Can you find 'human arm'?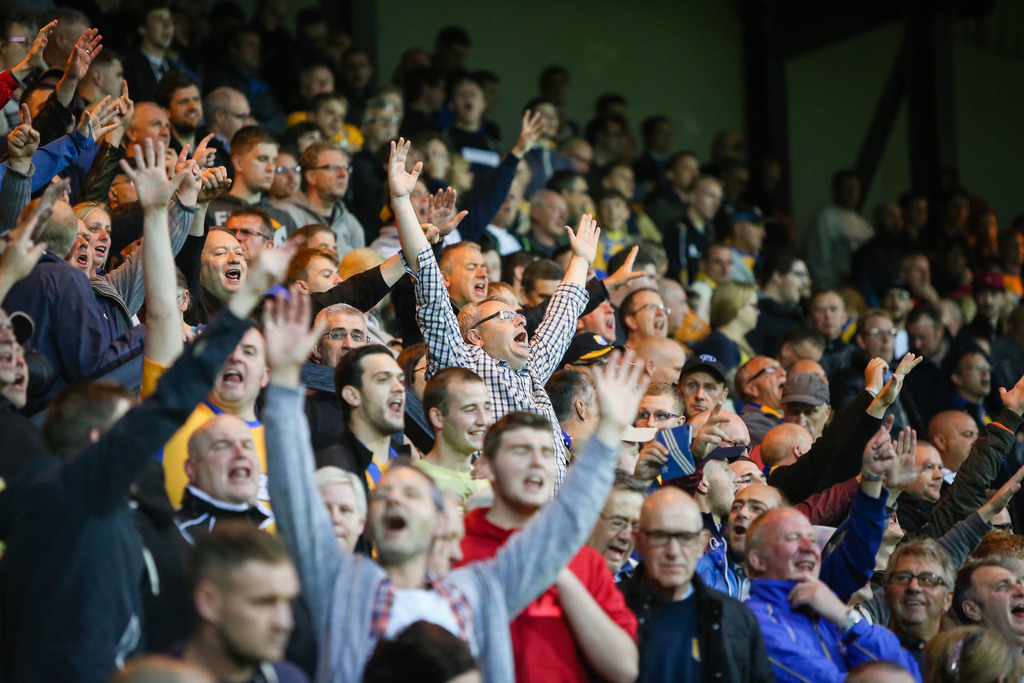
Yes, bounding box: bbox=[384, 136, 465, 363].
